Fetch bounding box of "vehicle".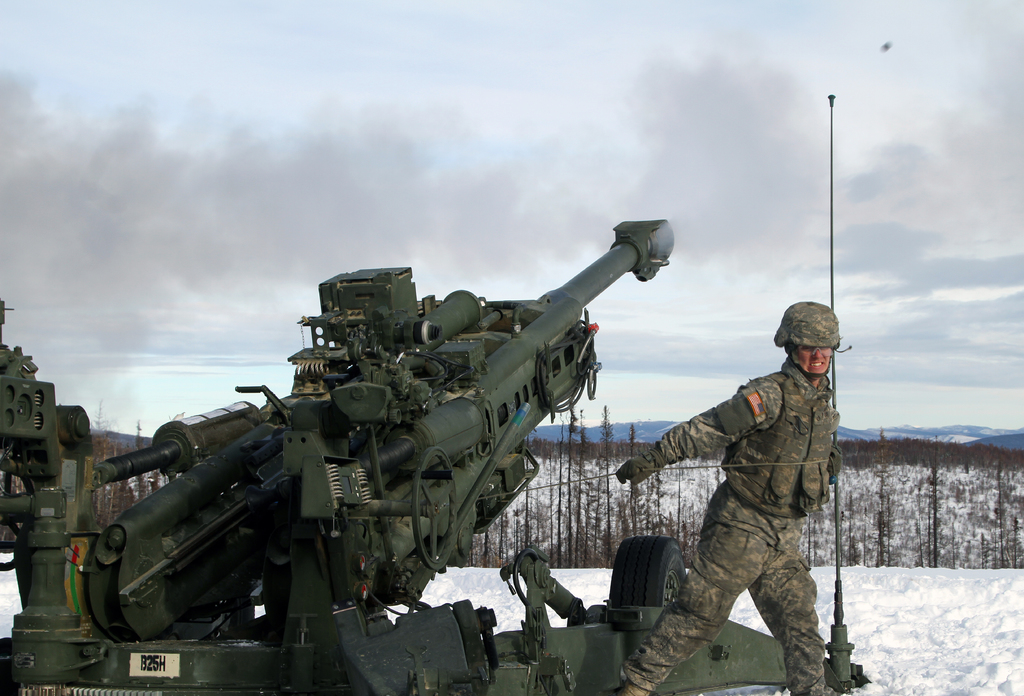
Bbox: crop(72, 178, 726, 650).
